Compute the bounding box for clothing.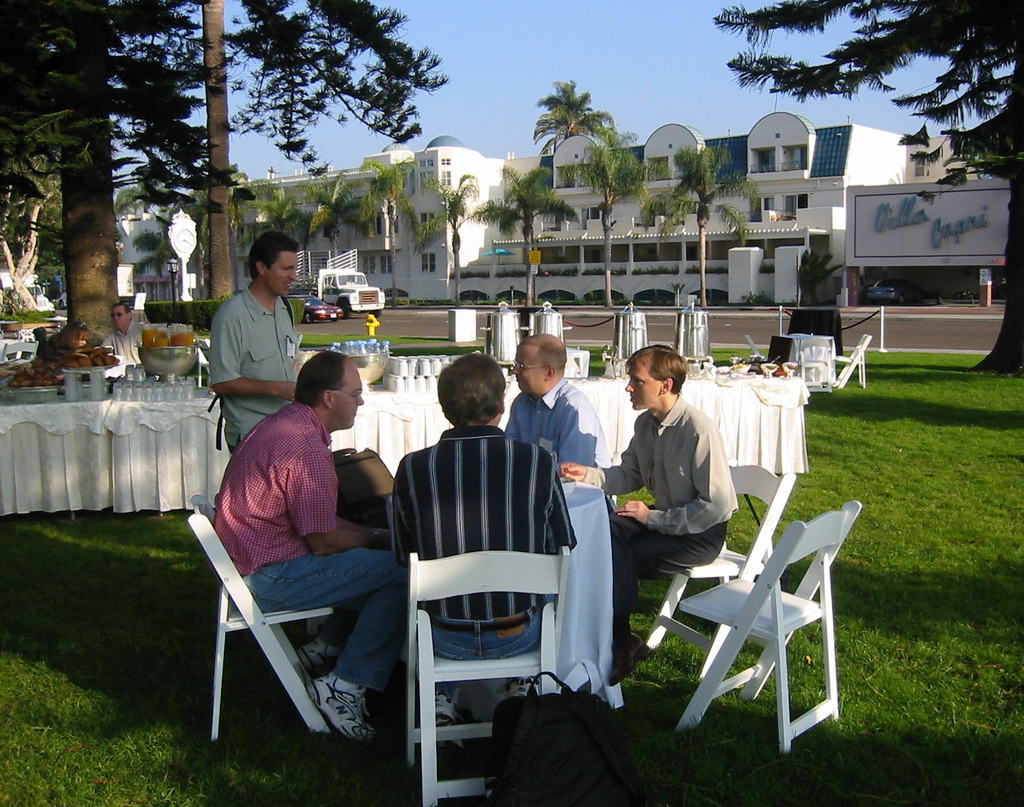
crop(393, 422, 576, 691).
